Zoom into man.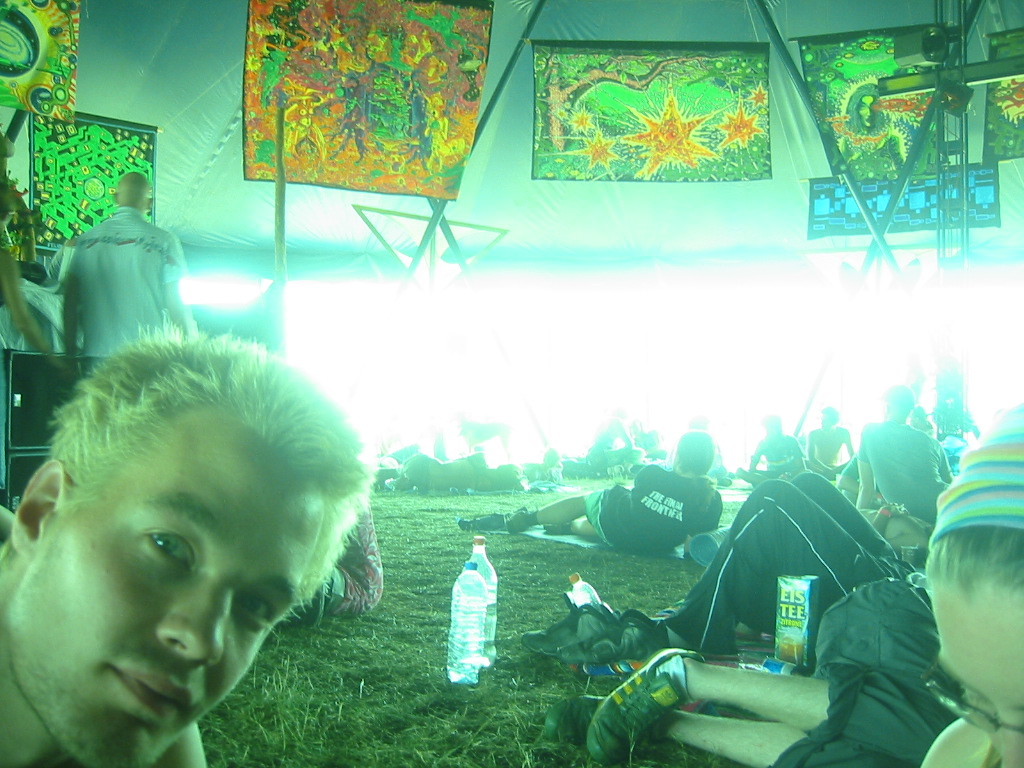
Zoom target: x1=851, y1=384, x2=954, y2=516.
